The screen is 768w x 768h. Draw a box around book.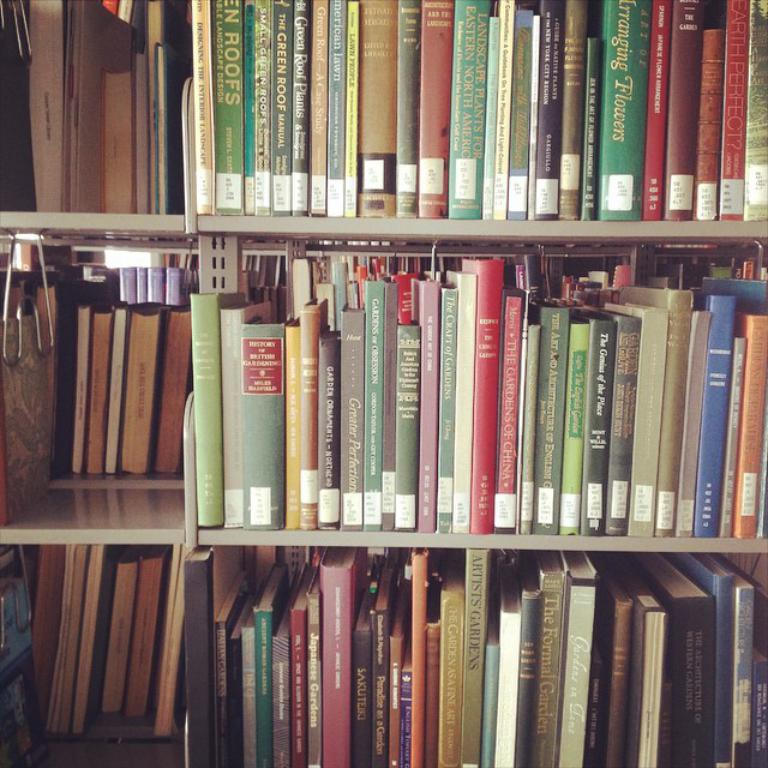
bbox=(190, 290, 244, 527).
